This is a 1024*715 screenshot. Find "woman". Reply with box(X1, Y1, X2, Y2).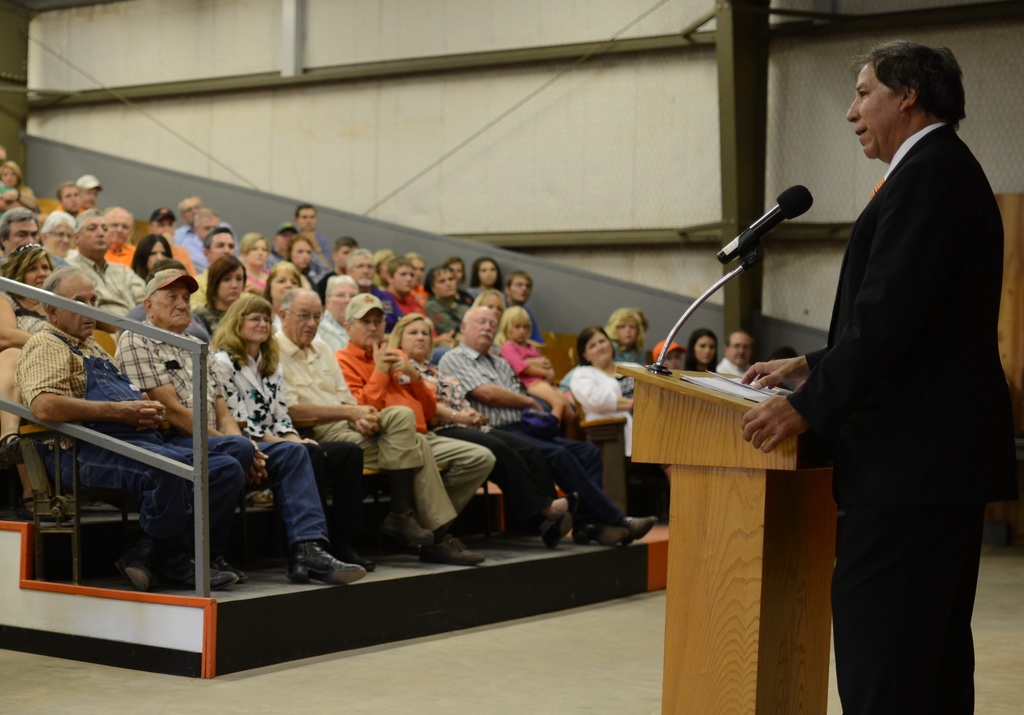
box(684, 329, 720, 373).
